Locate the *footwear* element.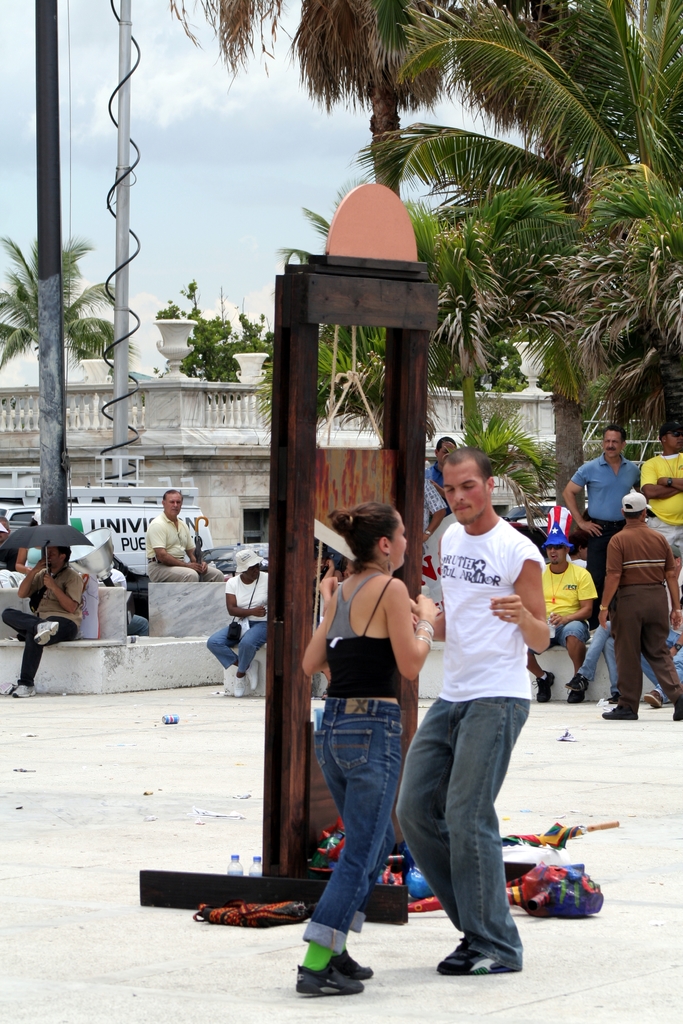
Element bbox: rect(229, 676, 245, 693).
